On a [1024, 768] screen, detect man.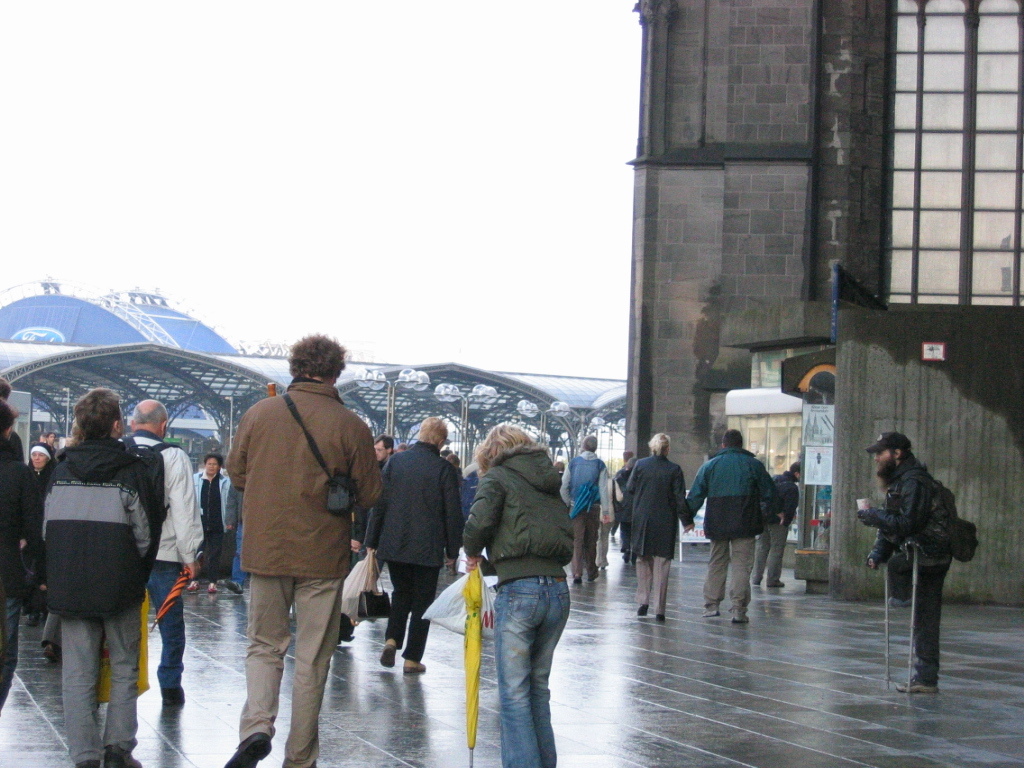
rect(853, 428, 979, 694).
